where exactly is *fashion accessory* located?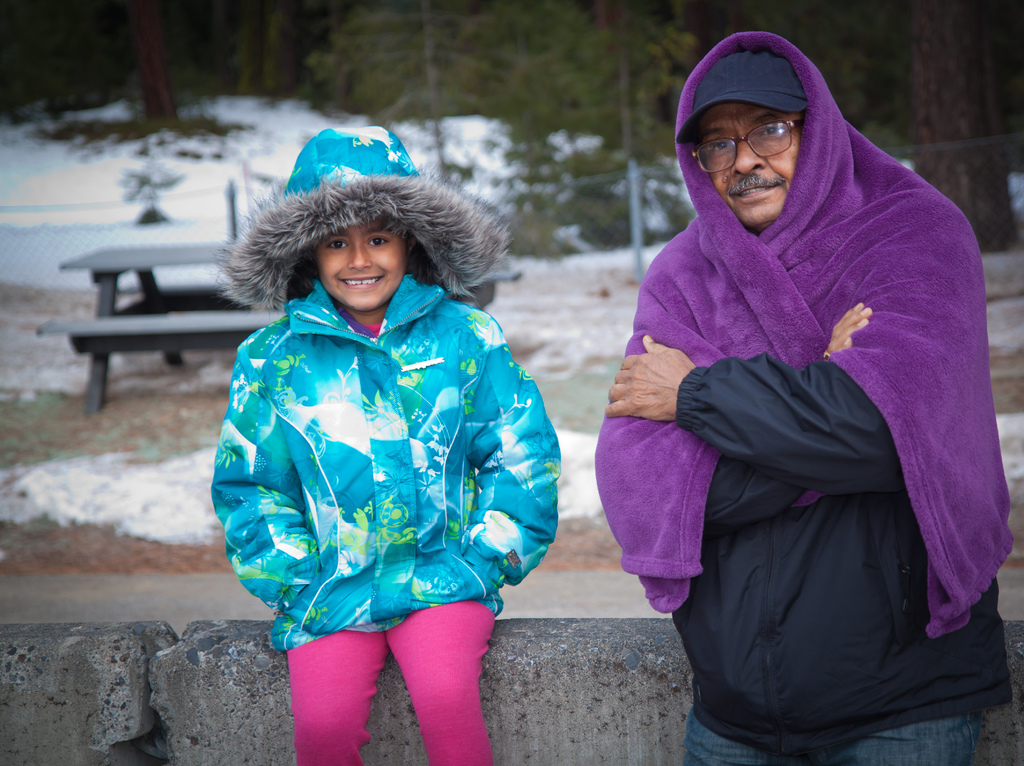
Its bounding box is <bbox>671, 54, 810, 148</bbox>.
